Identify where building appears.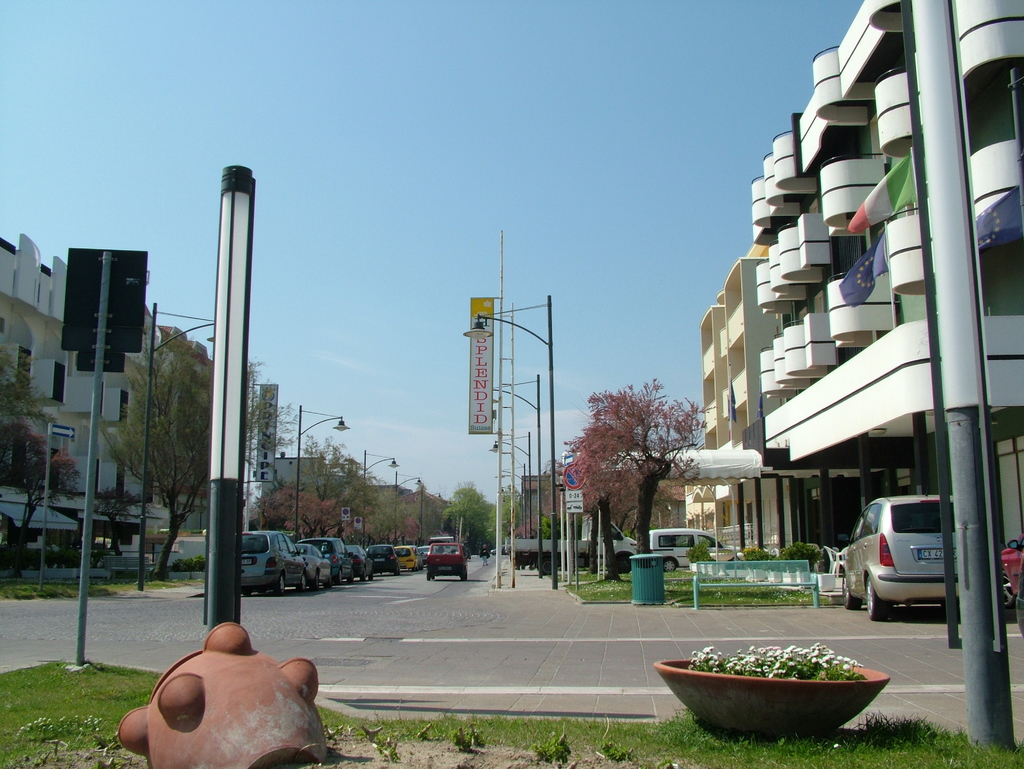
Appears at <bbox>0, 231, 212, 556</bbox>.
